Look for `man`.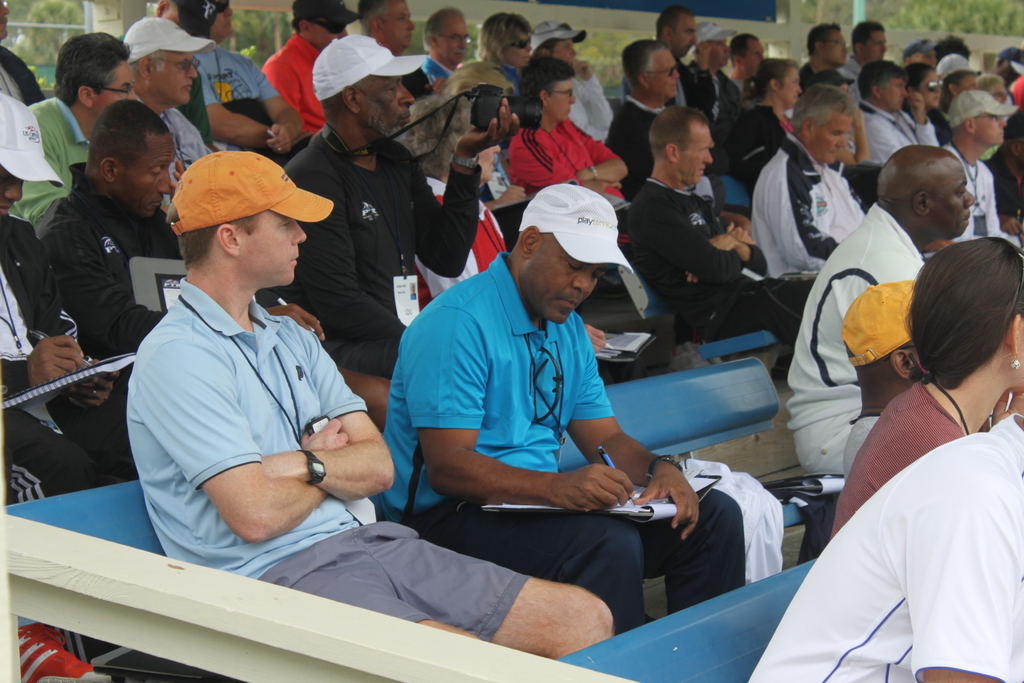
Found: left=412, top=3, right=476, bottom=92.
